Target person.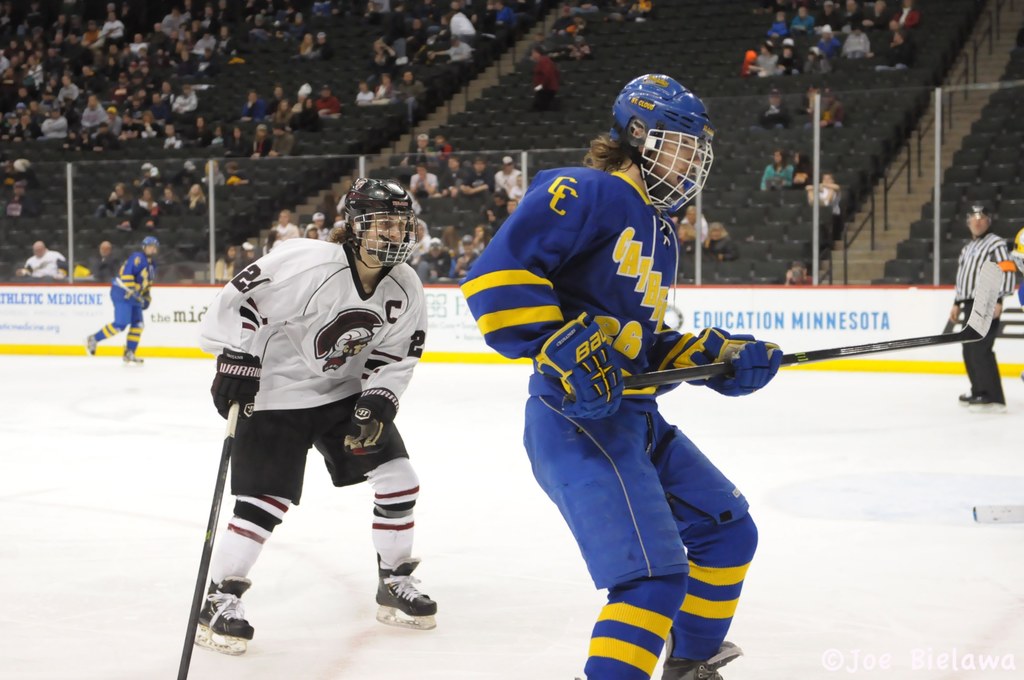
Target region: l=271, t=207, r=300, b=236.
